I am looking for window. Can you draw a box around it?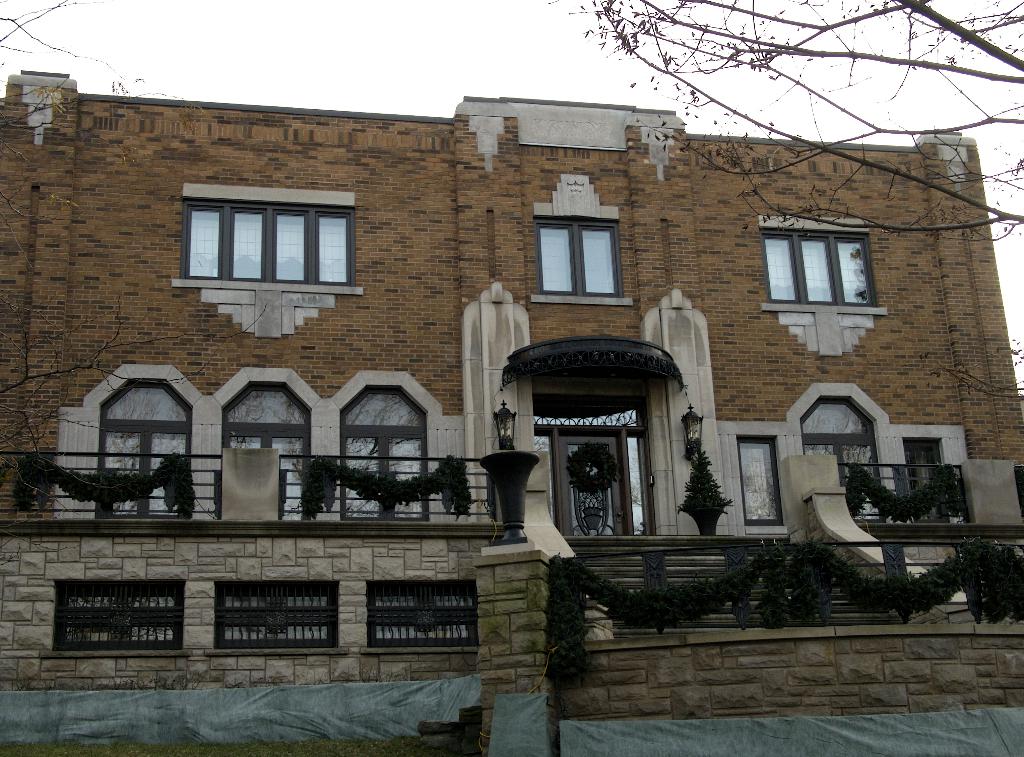
Sure, the bounding box is bbox(901, 434, 956, 524).
